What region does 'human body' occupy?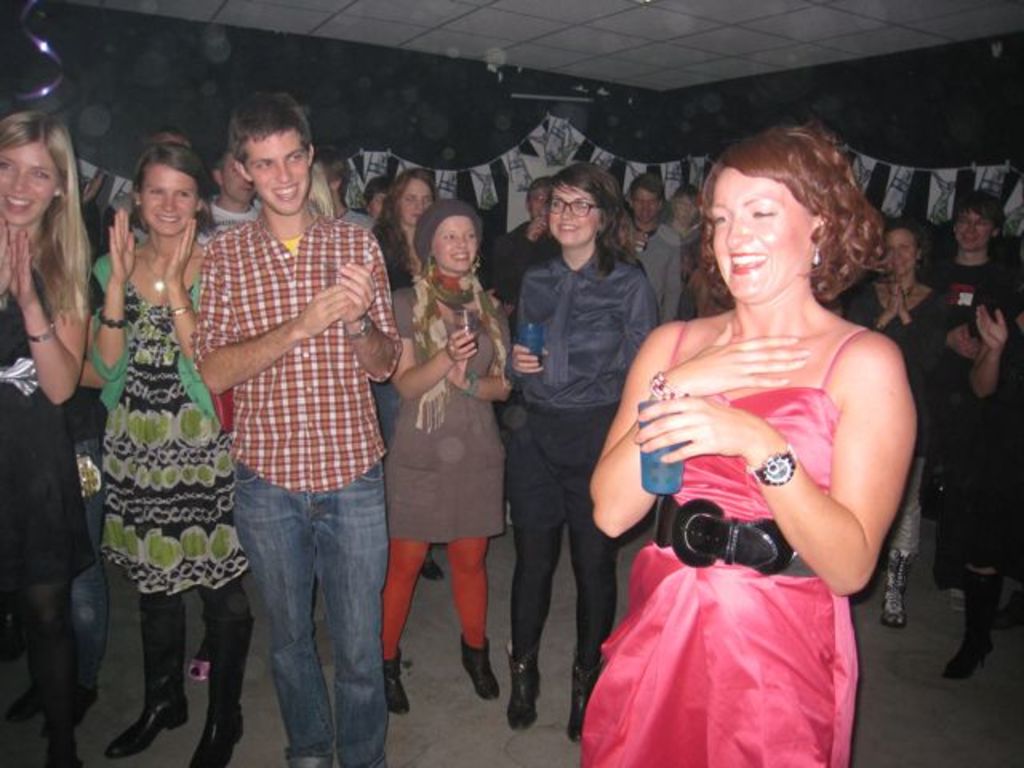
locate(925, 187, 1006, 576).
